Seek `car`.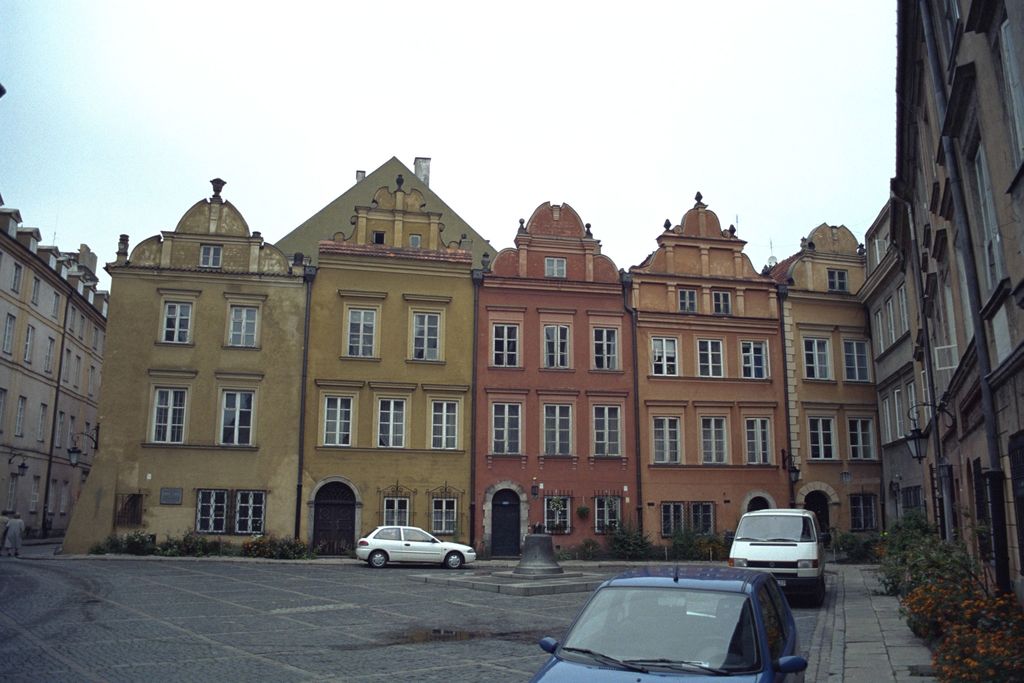
left=532, top=567, right=808, bottom=682.
